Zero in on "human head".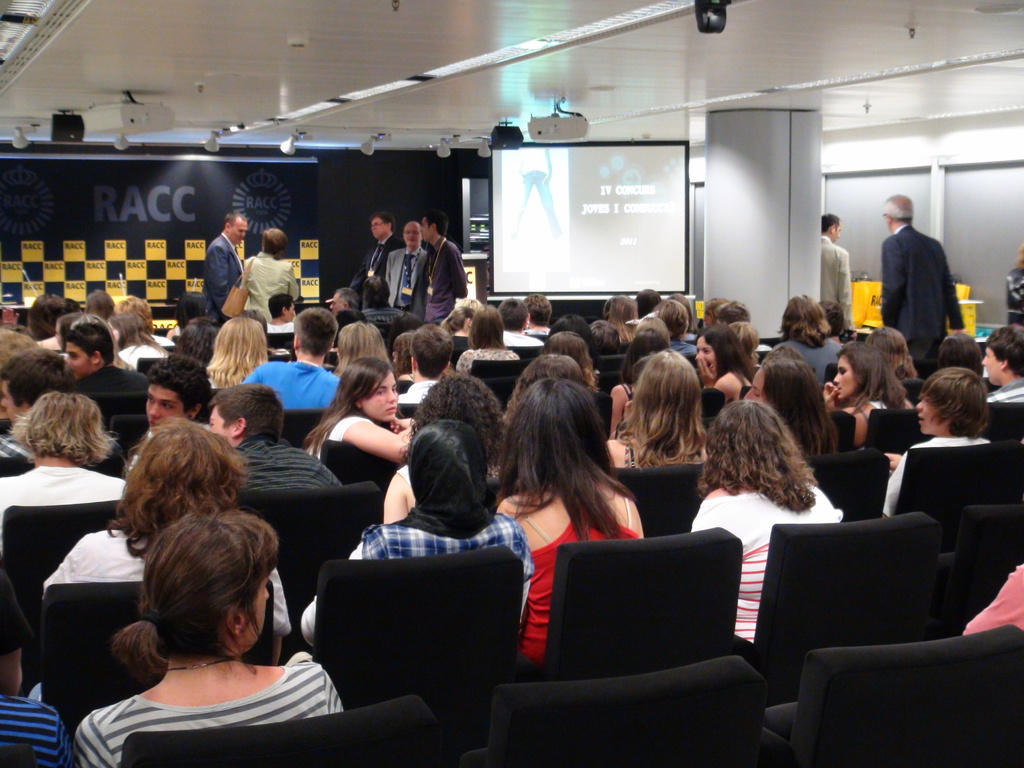
Zeroed in: detection(774, 294, 835, 345).
